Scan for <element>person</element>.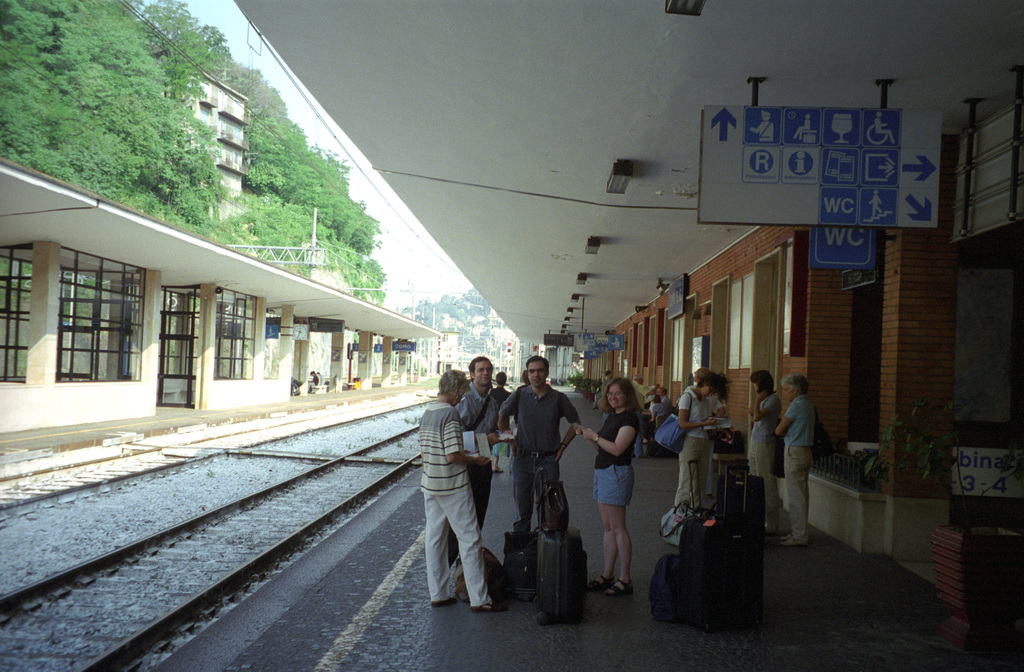
Scan result: 648 383 674 407.
